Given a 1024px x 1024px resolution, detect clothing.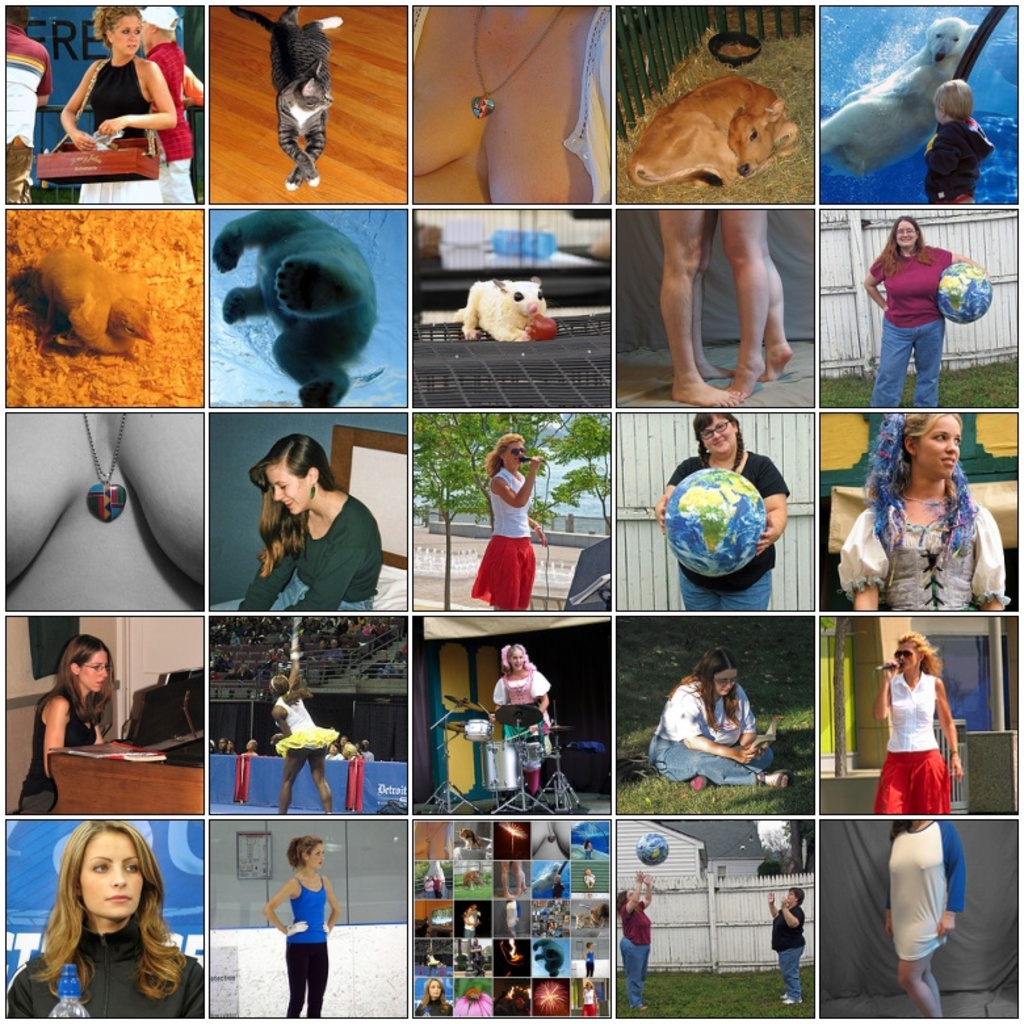
x1=866 y1=244 x2=950 y2=389.
